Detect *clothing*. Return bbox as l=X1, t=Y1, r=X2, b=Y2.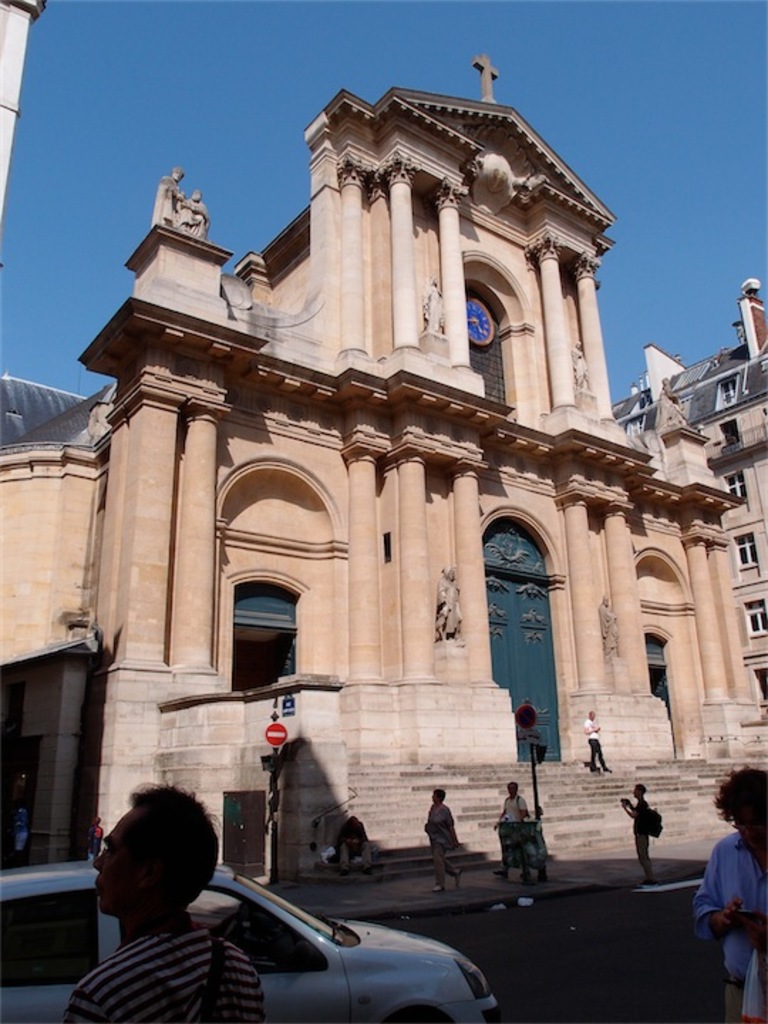
l=580, t=715, r=609, b=771.
